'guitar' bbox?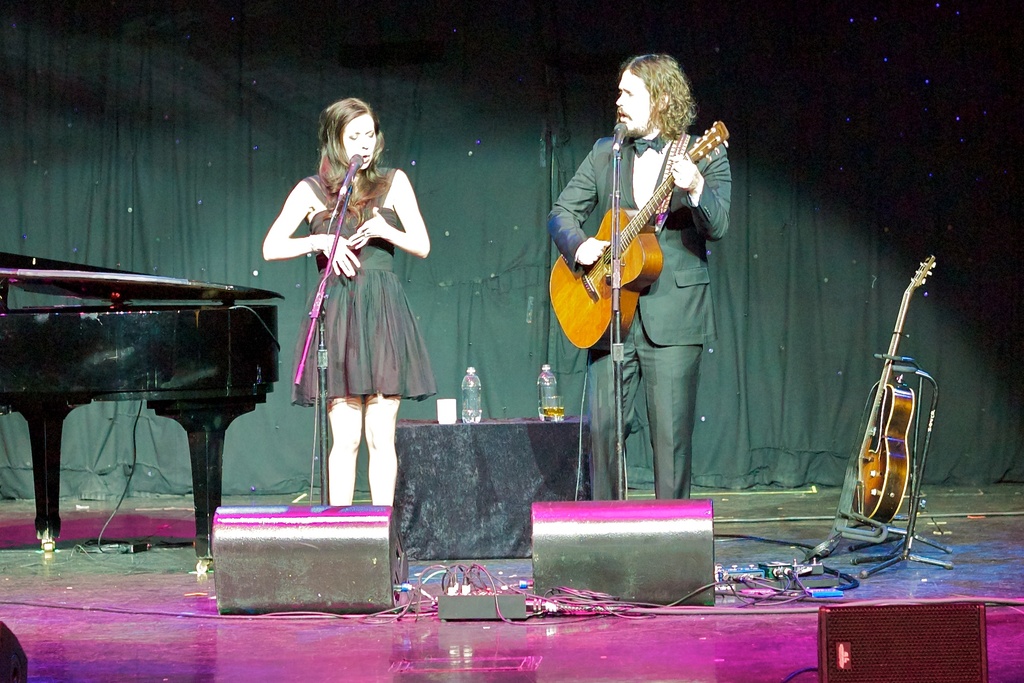
545 119 731 355
